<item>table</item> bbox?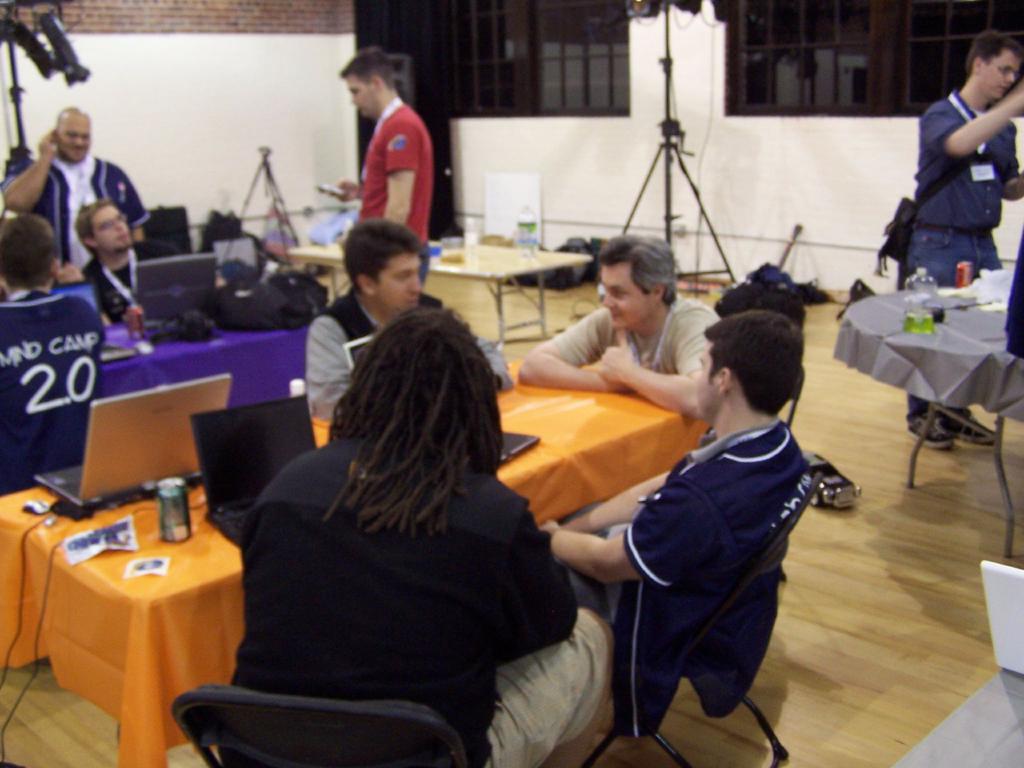
x1=0 y1=357 x2=710 y2=767
